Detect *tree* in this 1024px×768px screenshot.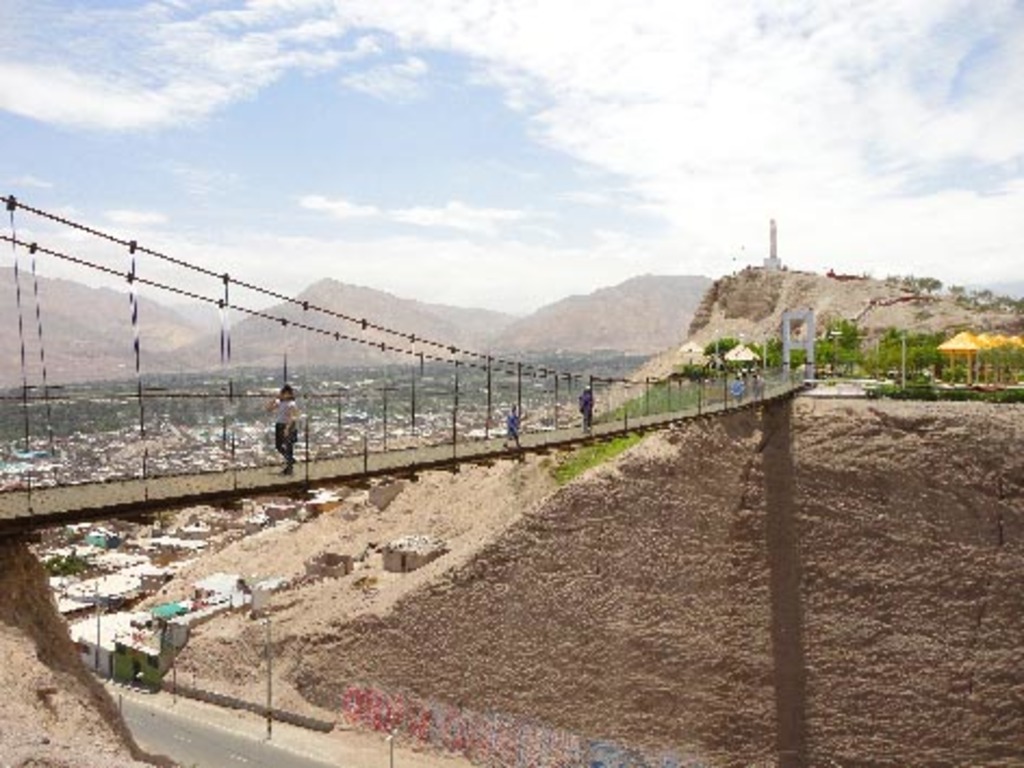
Detection: [1002,343,1022,377].
